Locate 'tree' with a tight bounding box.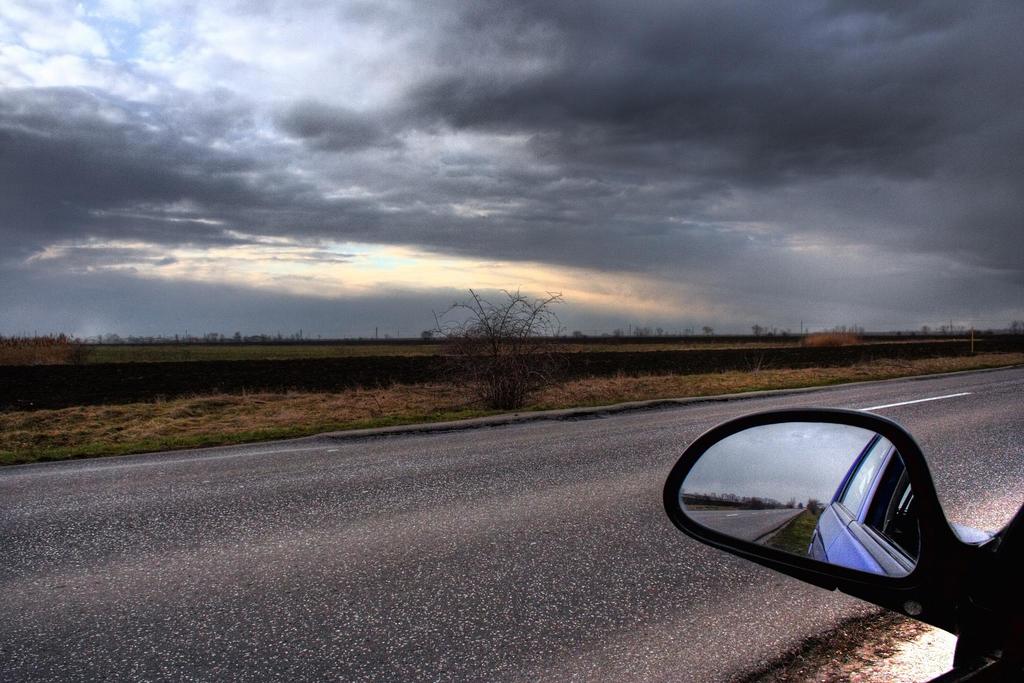
region(434, 284, 569, 417).
